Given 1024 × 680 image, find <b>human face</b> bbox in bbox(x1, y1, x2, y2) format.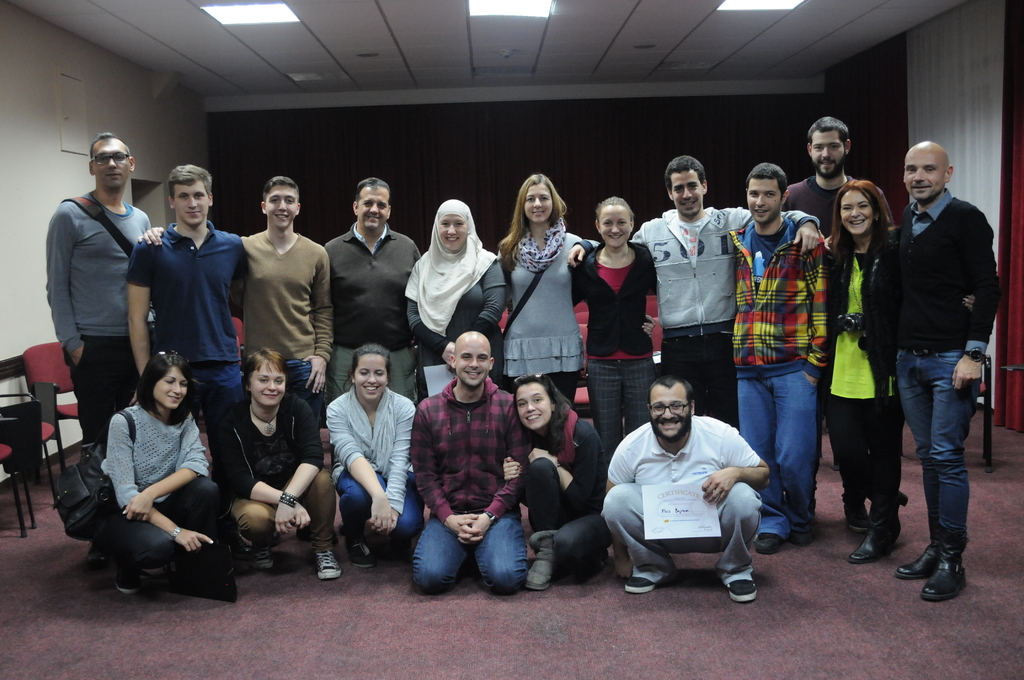
bbox(601, 204, 632, 249).
